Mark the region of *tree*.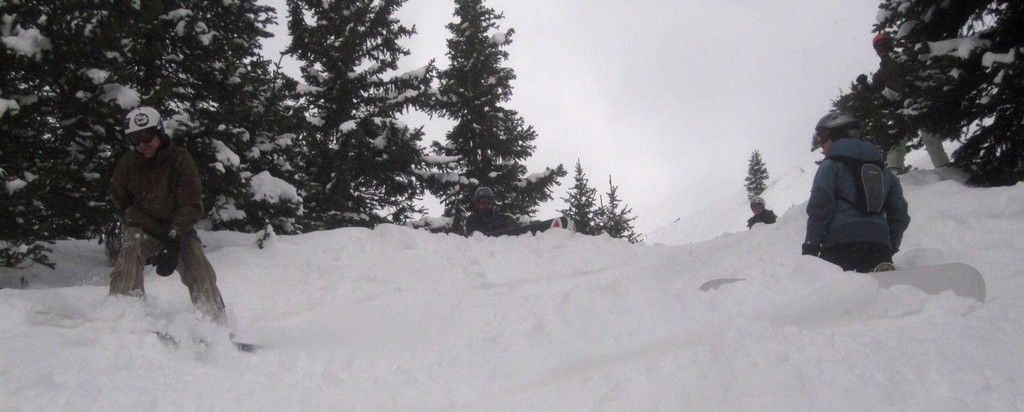
Region: select_region(562, 157, 603, 231).
